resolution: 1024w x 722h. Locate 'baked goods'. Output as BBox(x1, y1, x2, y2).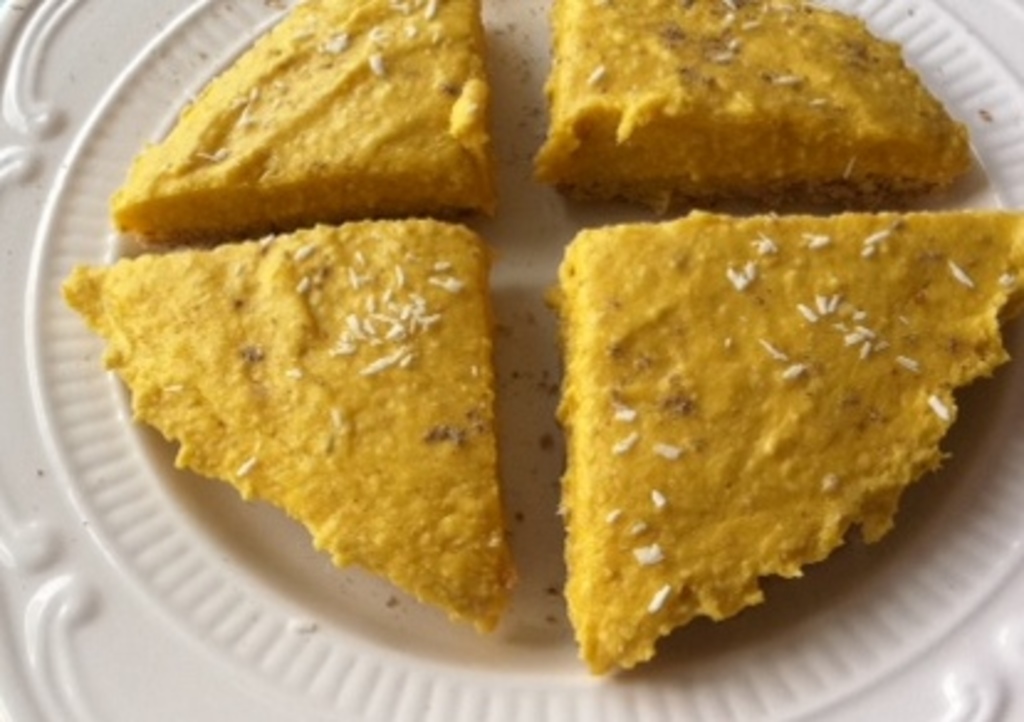
BBox(104, 0, 497, 252).
